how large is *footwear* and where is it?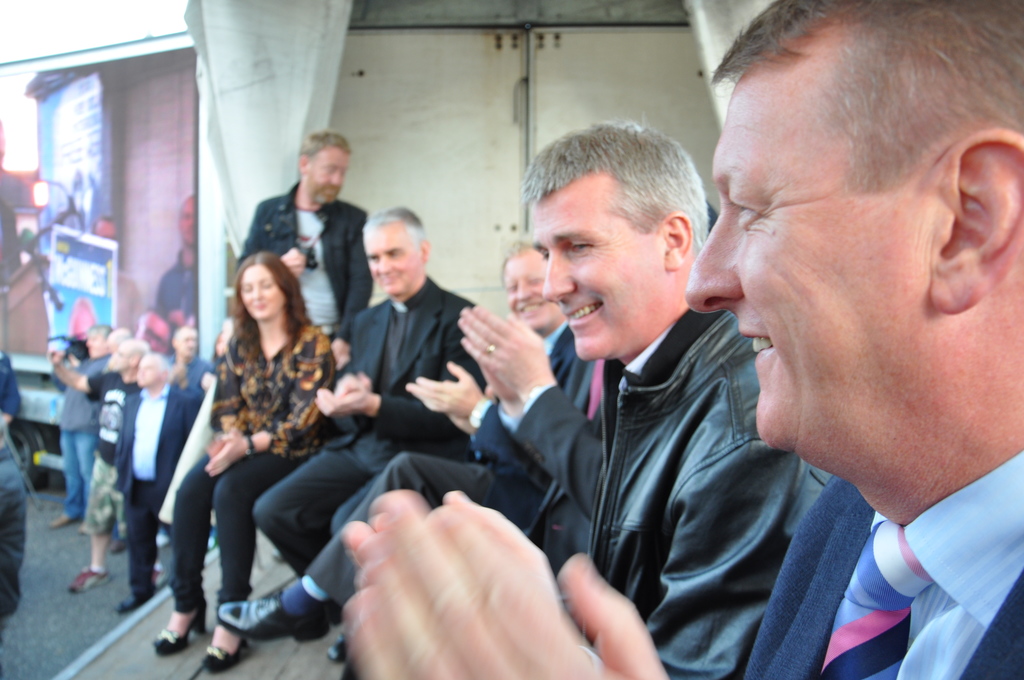
Bounding box: left=205, top=634, right=257, bottom=674.
